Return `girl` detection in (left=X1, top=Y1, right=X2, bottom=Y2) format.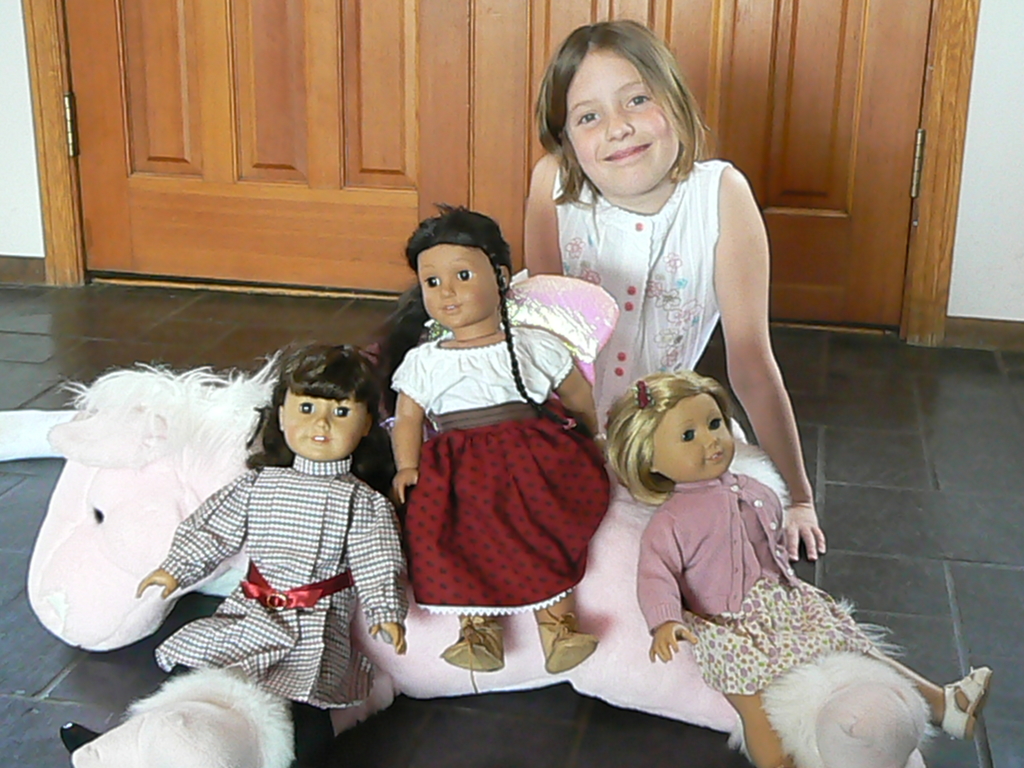
(left=602, top=367, right=995, bottom=767).
